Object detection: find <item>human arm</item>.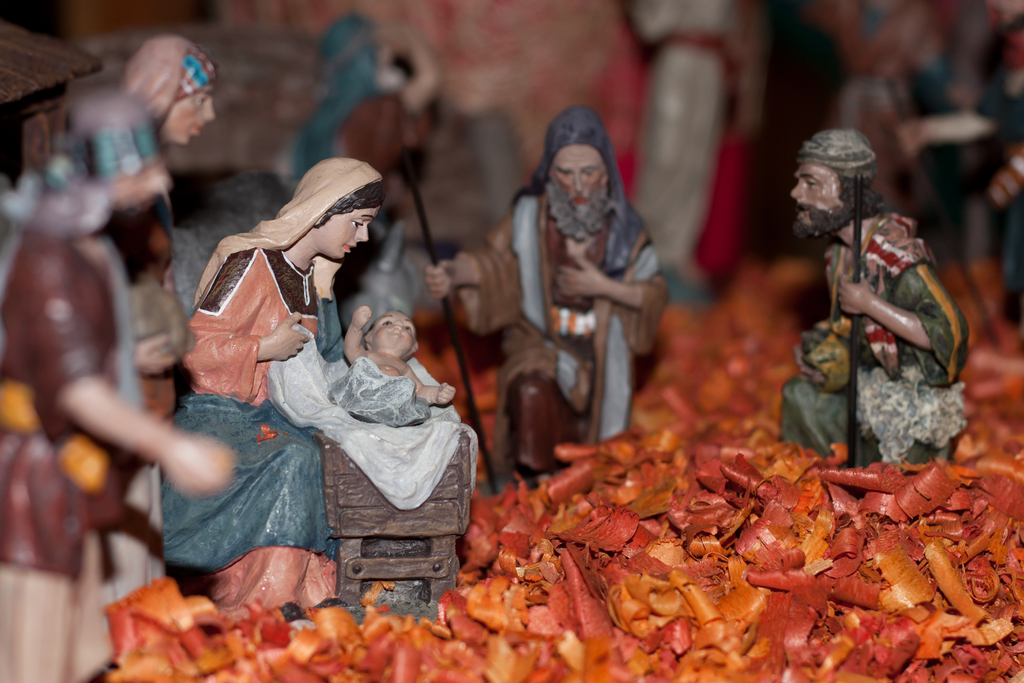
crop(412, 367, 456, 409).
